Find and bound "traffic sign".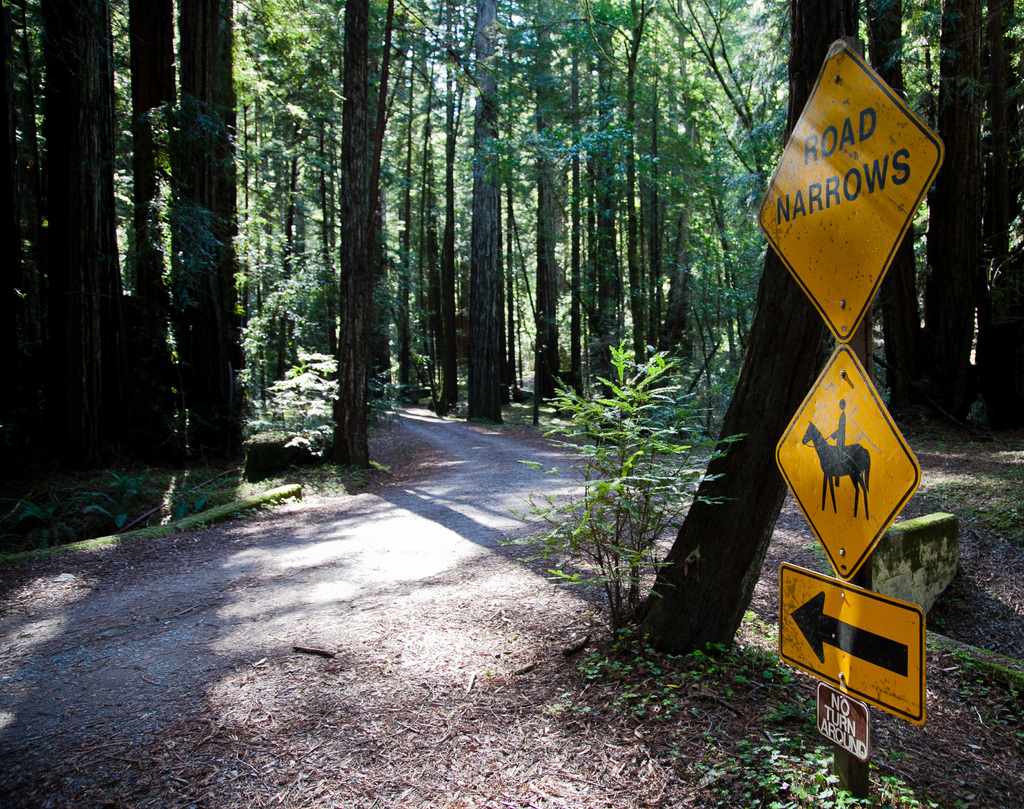
Bound: 754, 40, 946, 723.
